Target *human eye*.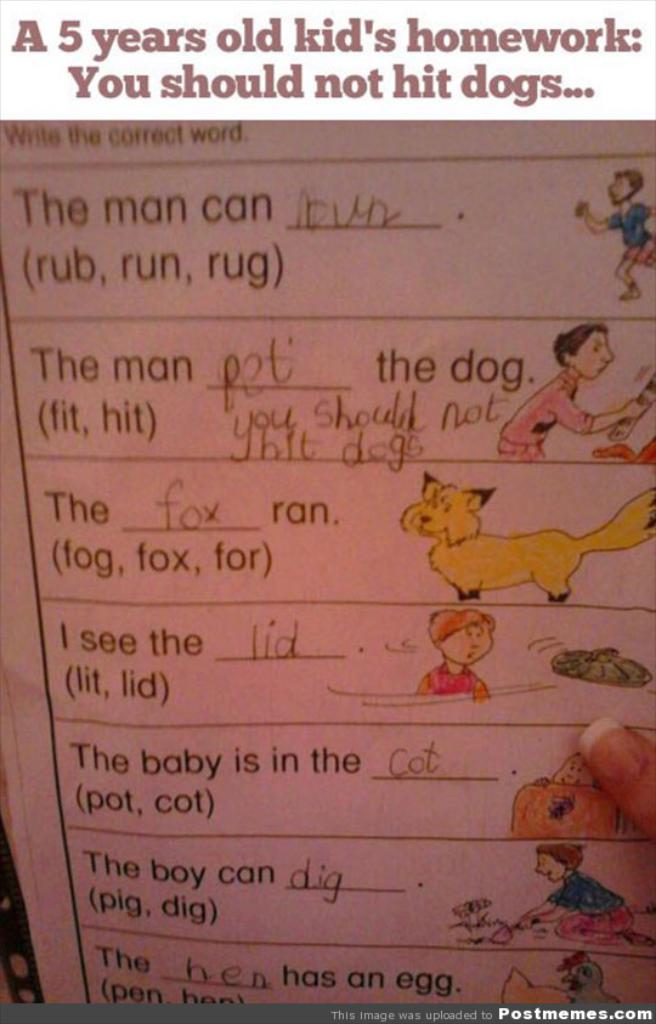
Target region: <box>541,860,548,865</box>.
